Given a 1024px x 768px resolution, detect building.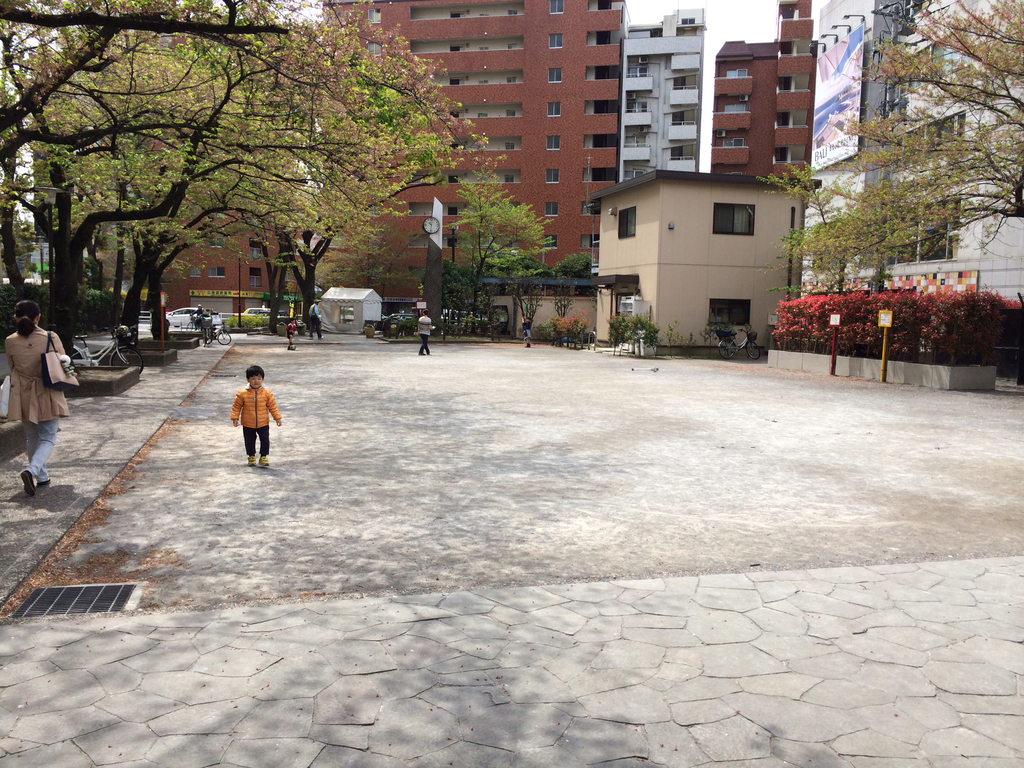
[318,1,621,311].
